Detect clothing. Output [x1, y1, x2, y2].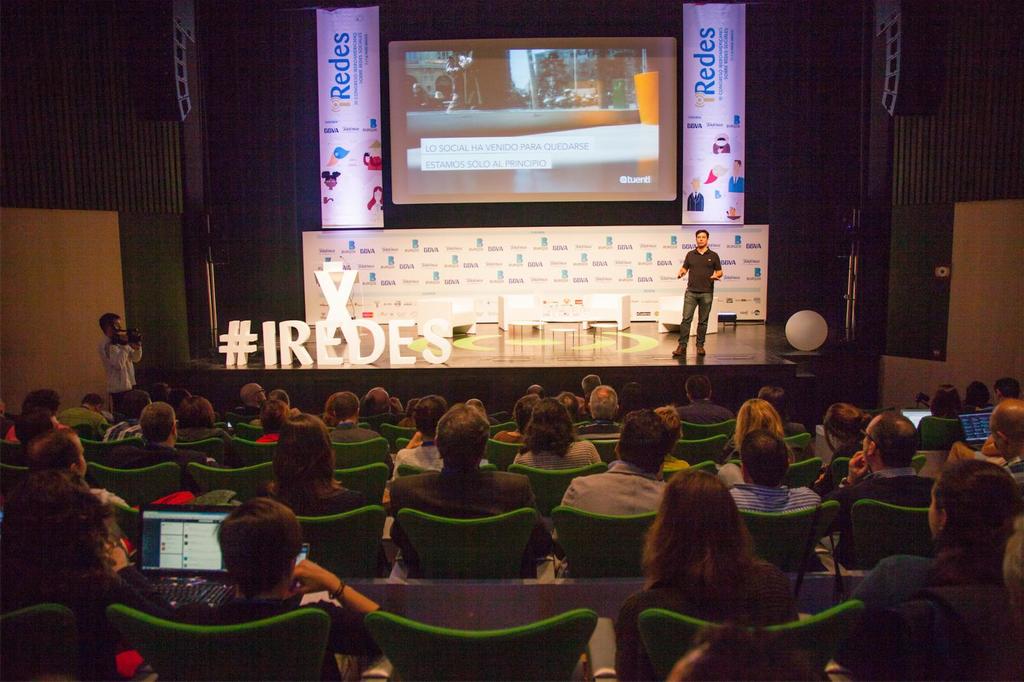
[9, 414, 52, 436].
